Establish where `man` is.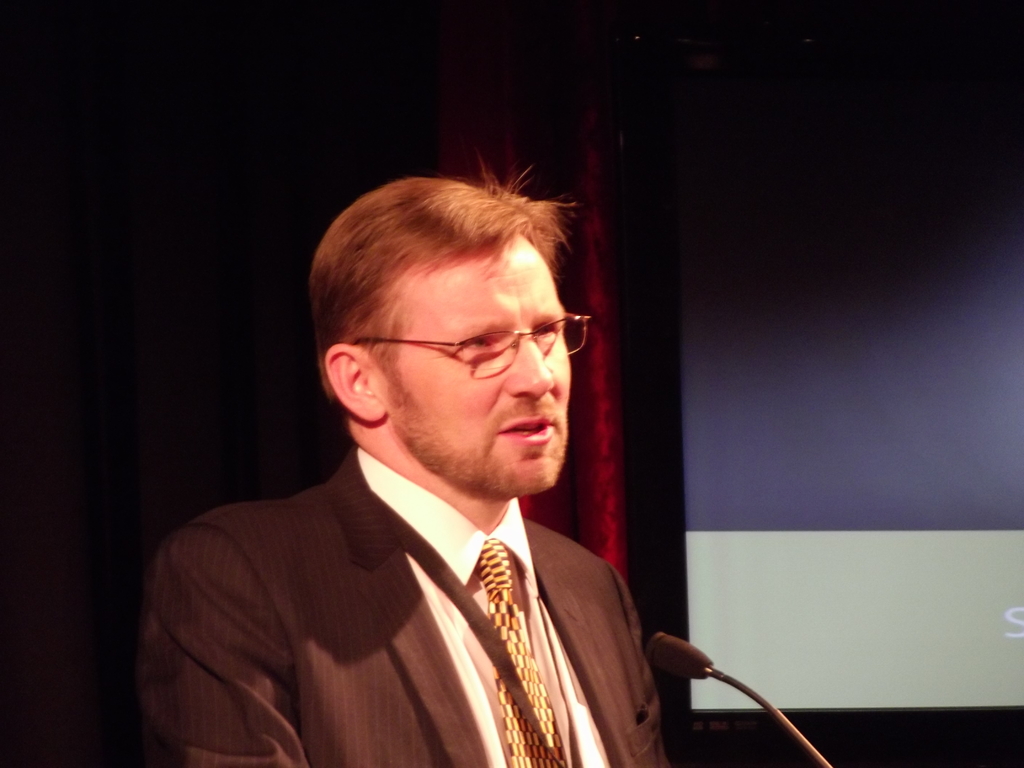
Established at Rect(134, 172, 675, 767).
